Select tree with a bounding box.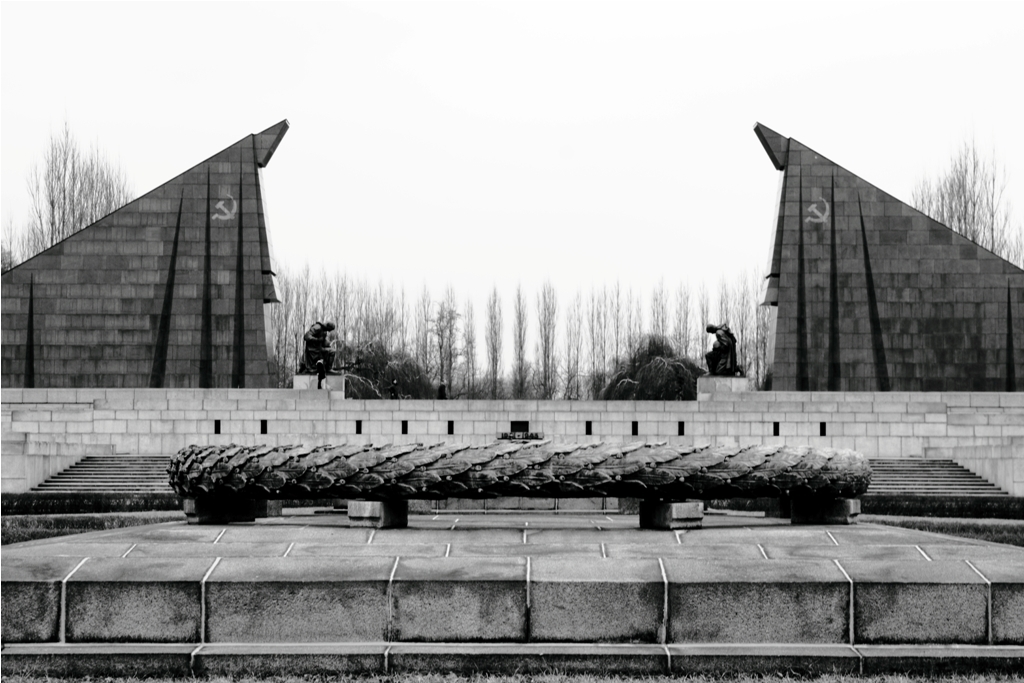
pyautogui.locateOnScreen(3, 121, 135, 272).
